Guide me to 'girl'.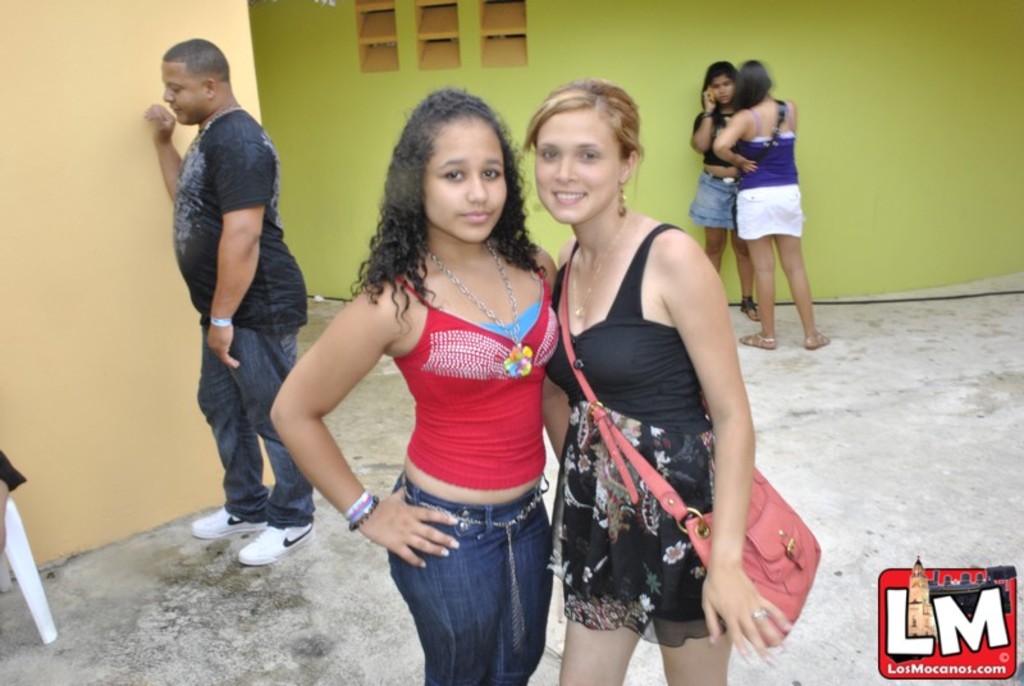
Guidance: BBox(710, 56, 831, 349).
